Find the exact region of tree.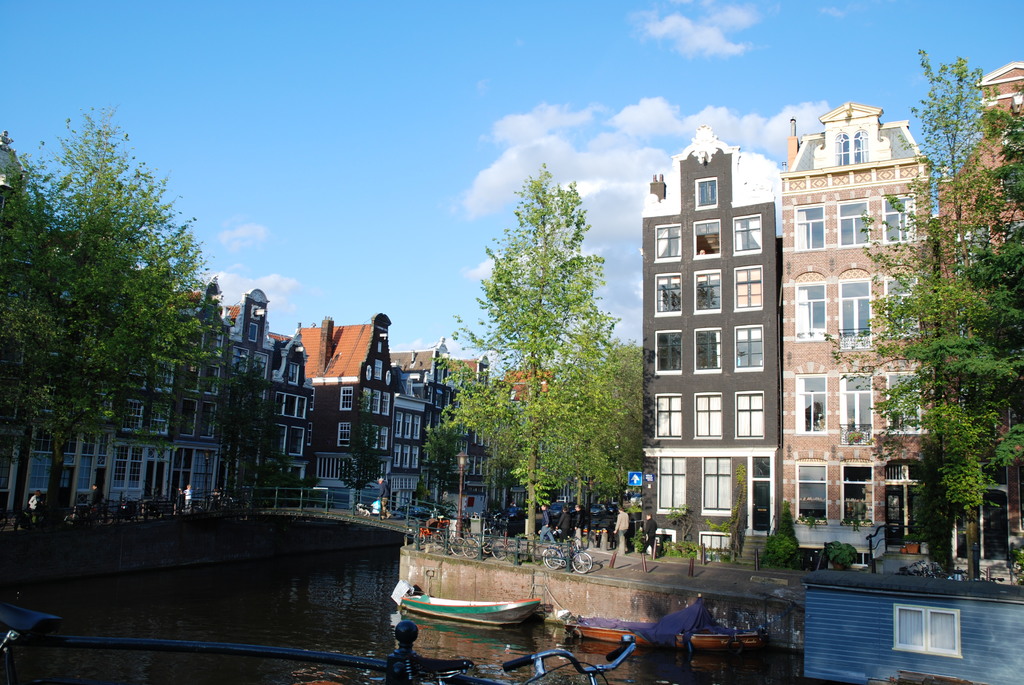
Exact region: region(809, 47, 1023, 584).
